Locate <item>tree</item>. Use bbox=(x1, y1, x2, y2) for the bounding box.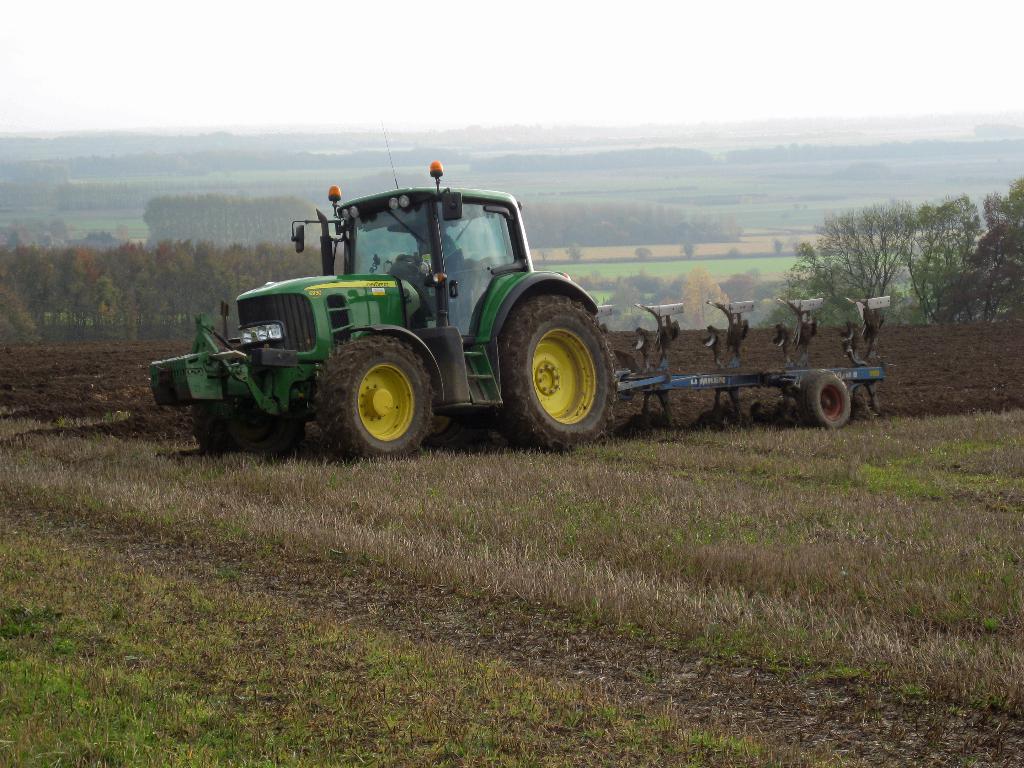
bbox=(766, 179, 945, 323).
